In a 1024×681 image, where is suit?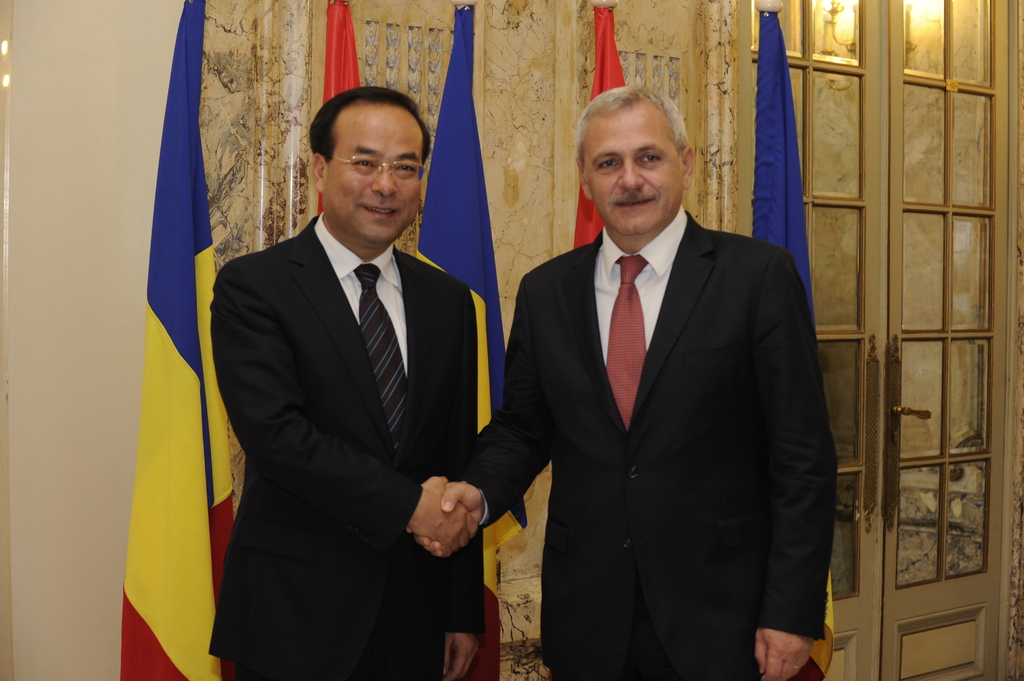
{"x1": 205, "y1": 212, "x2": 483, "y2": 680}.
